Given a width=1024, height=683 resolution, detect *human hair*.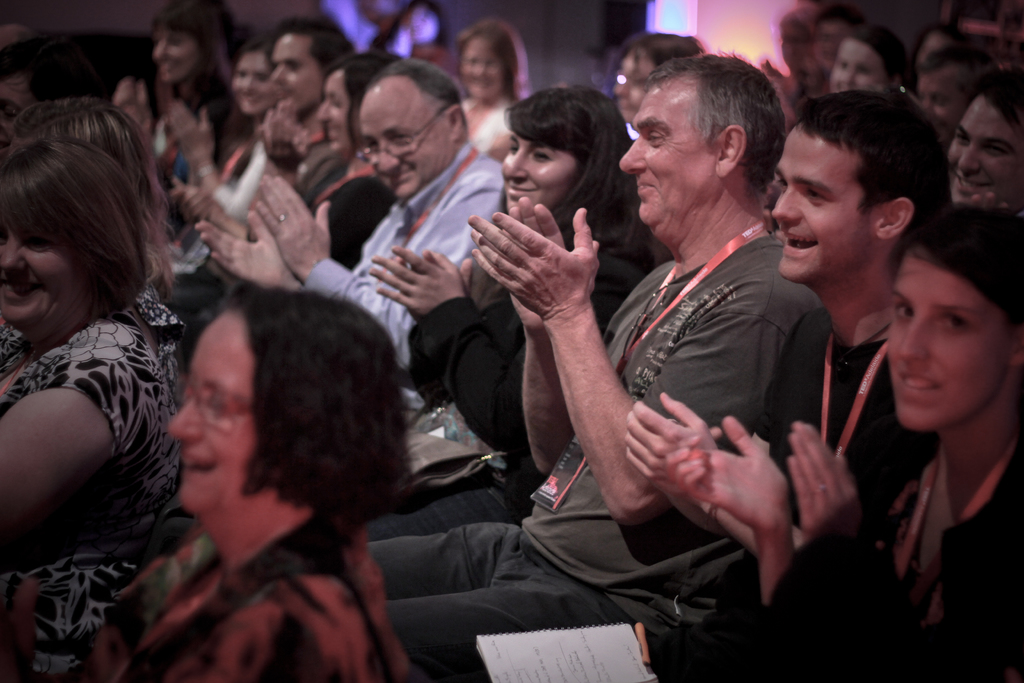
461:19:529:117.
